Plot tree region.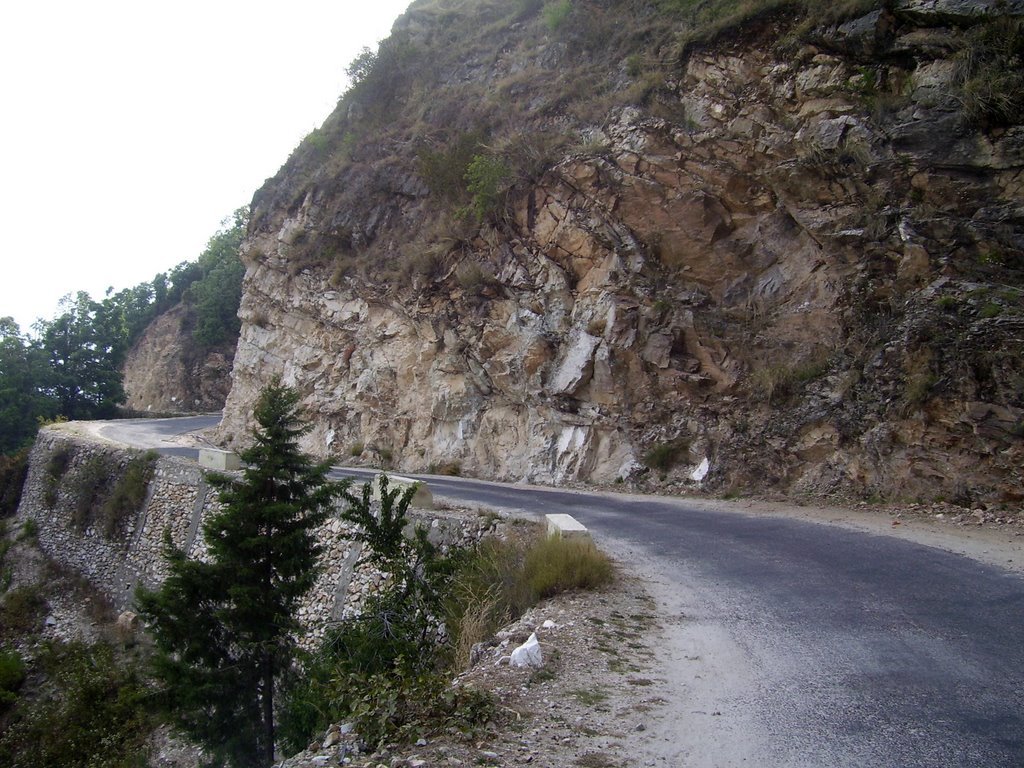
Plotted at bbox(123, 328, 365, 718).
